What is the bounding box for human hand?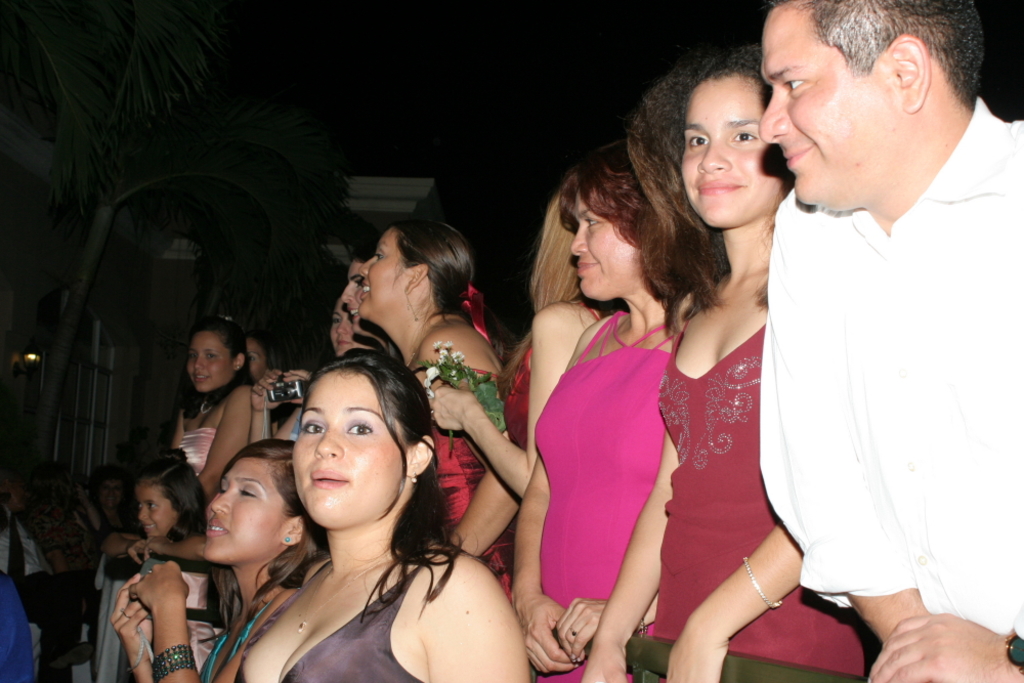
{"left": 142, "top": 536, "right": 180, "bottom": 560}.
